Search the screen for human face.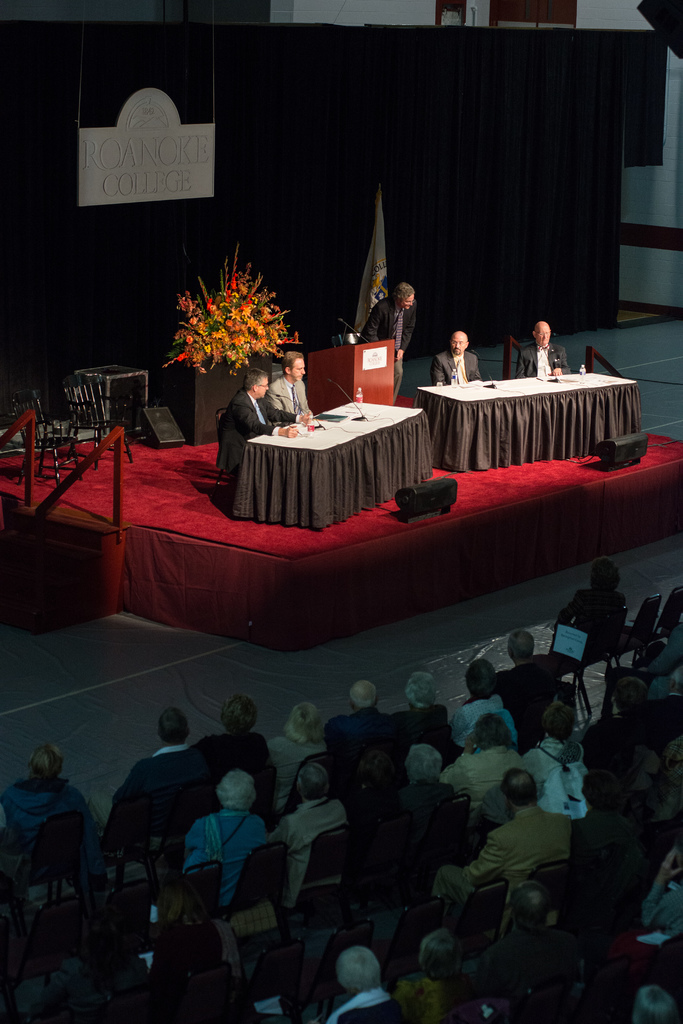
Found at 253, 373, 268, 399.
